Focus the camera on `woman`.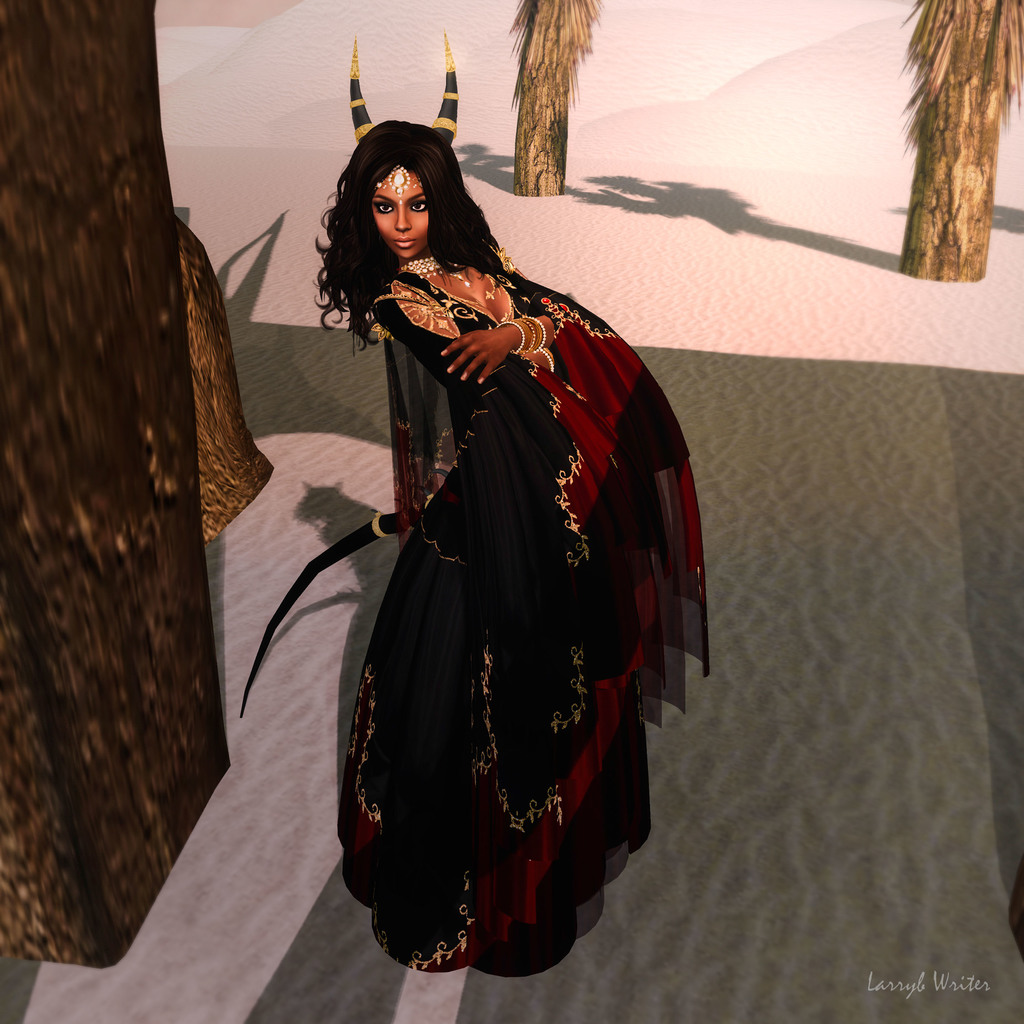
Focus region: select_region(248, 100, 621, 918).
